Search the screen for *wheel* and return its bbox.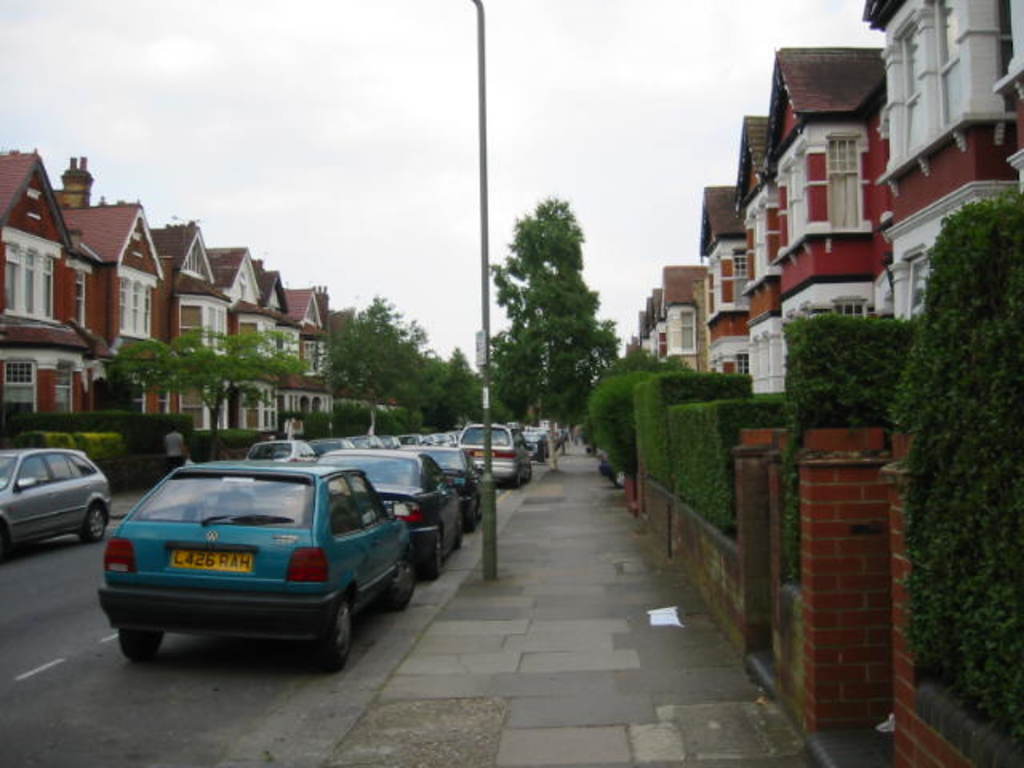
Found: 381/549/418/614.
